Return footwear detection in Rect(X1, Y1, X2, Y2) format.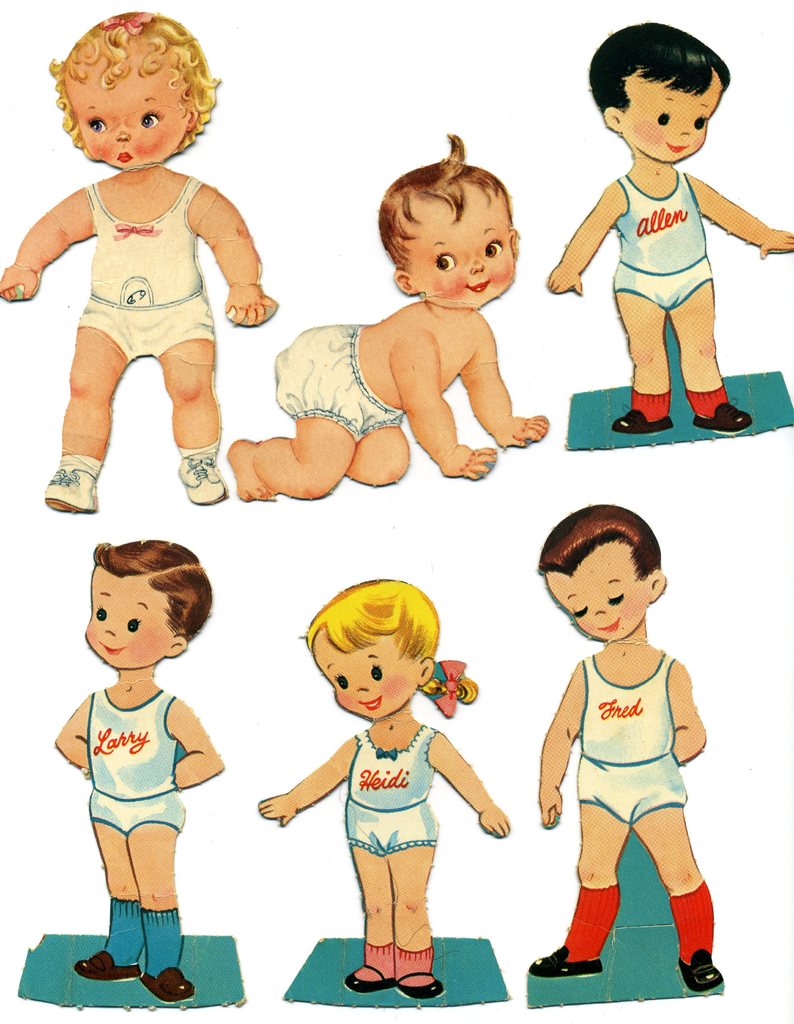
Rect(693, 402, 753, 444).
